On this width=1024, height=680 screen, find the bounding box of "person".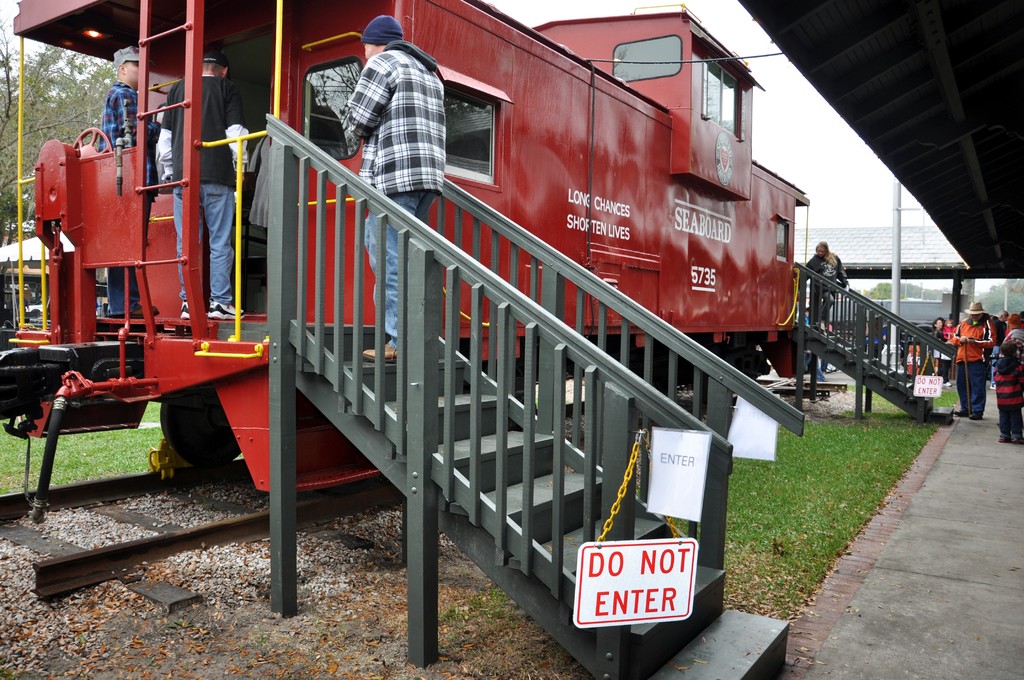
Bounding box: region(992, 339, 1023, 445).
